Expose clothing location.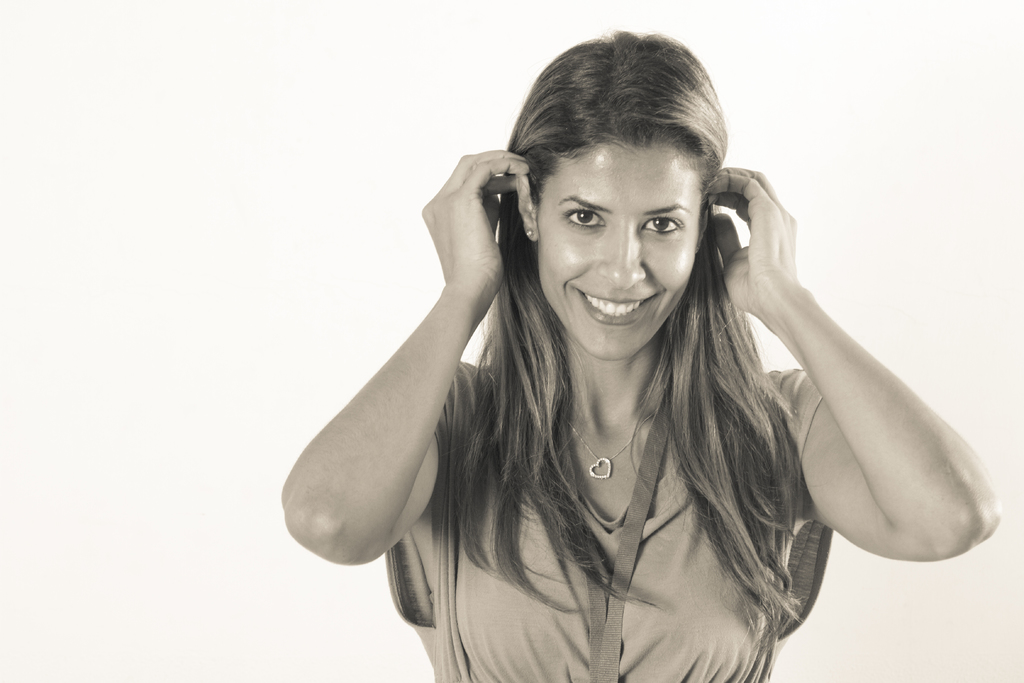
Exposed at {"x1": 389, "y1": 354, "x2": 838, "y2": 682}.
